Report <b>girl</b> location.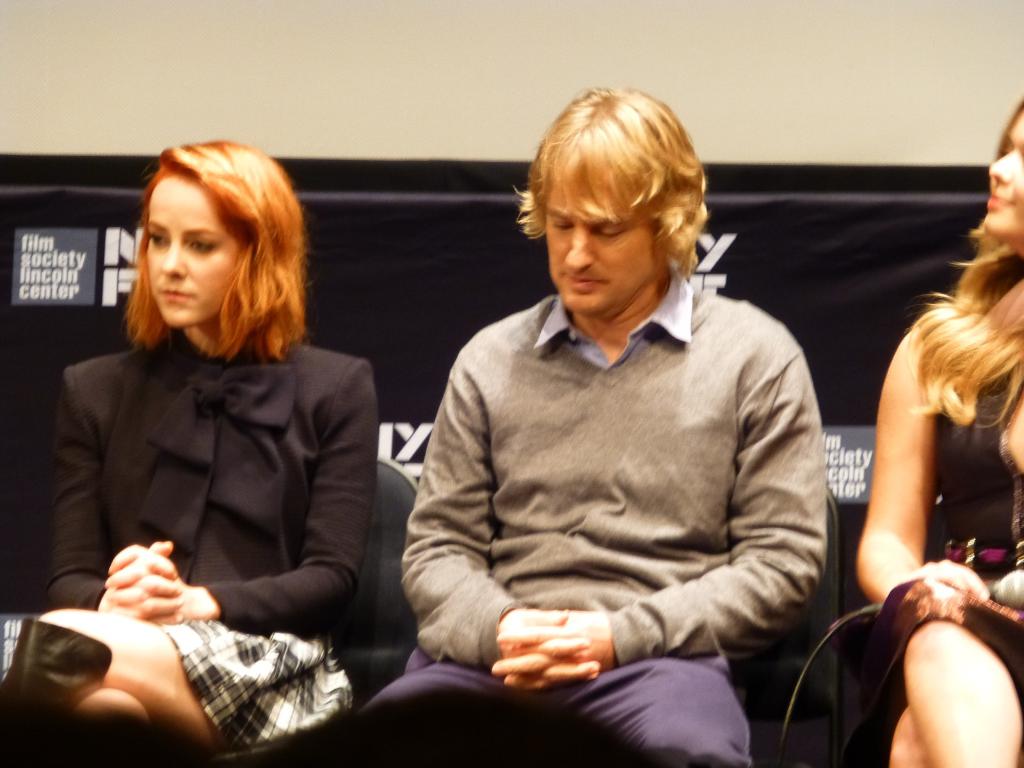
Report: BBox(0, 140, 378, 767).
